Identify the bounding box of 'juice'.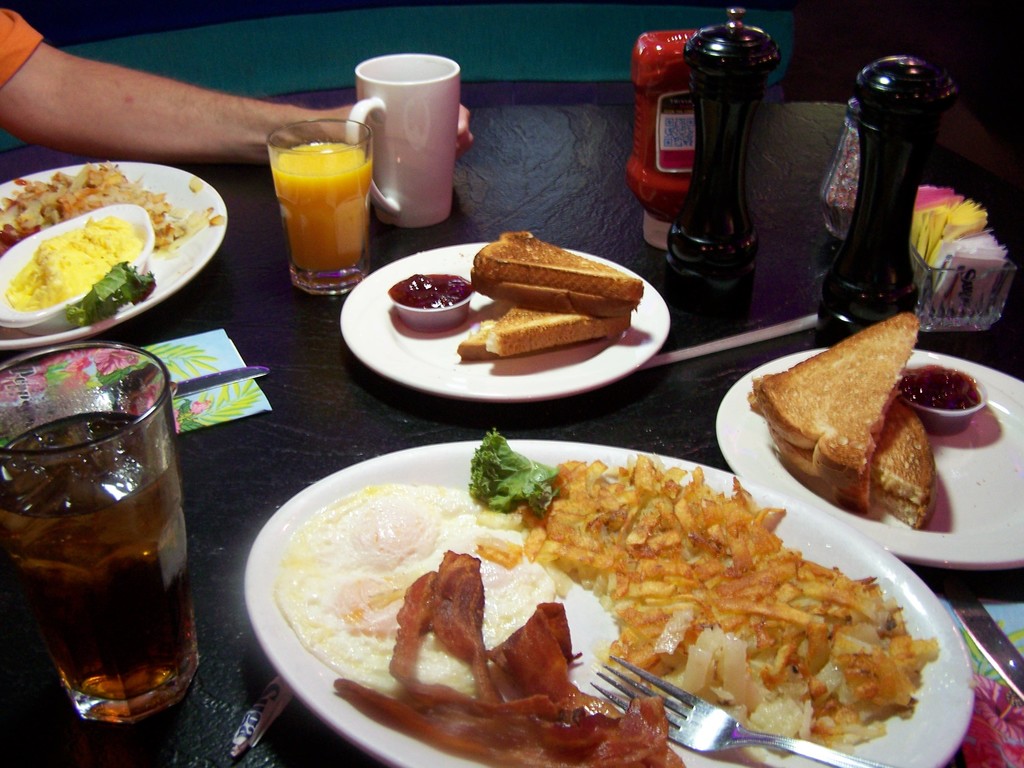
pyautogui.locateOnScreen(257, 119, 373, 285).
